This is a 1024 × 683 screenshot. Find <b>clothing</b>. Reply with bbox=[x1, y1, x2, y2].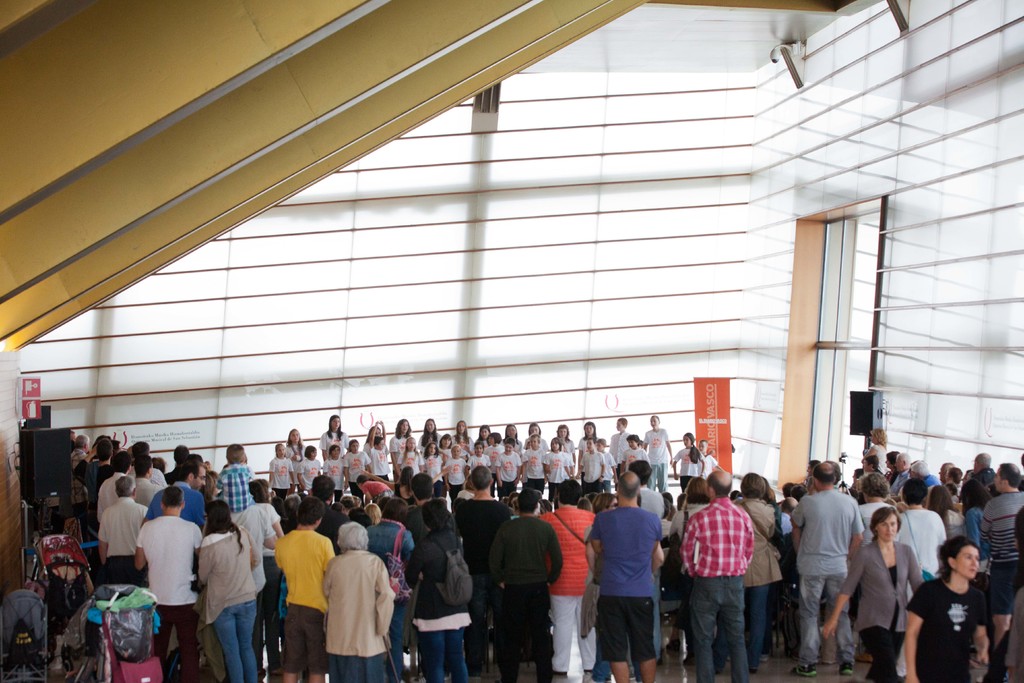
bbox=[134, 514, 206, 677].
